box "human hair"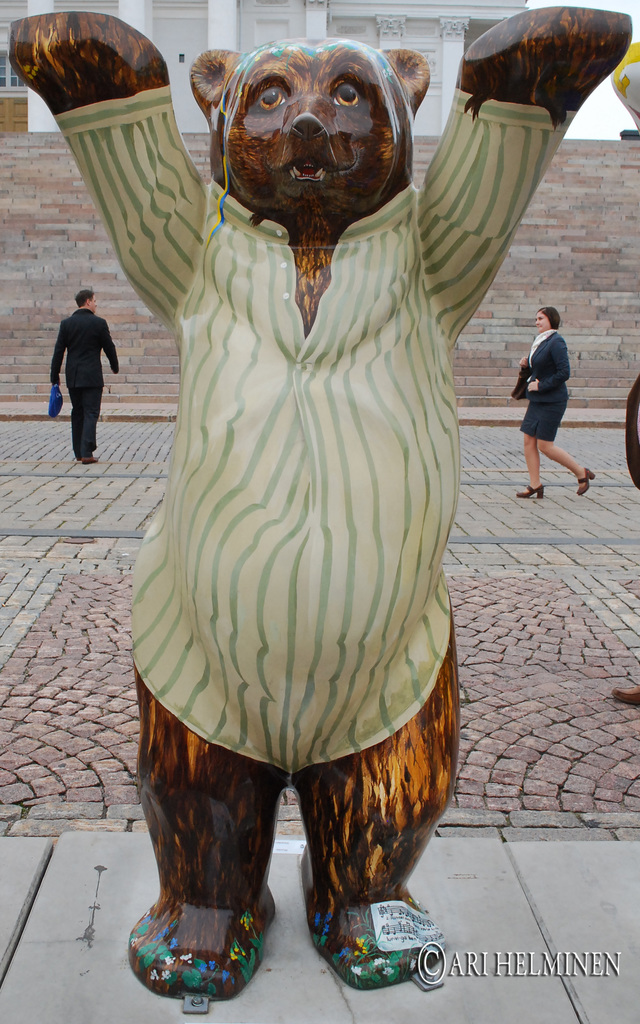
box(533, 307, 564, 326)
